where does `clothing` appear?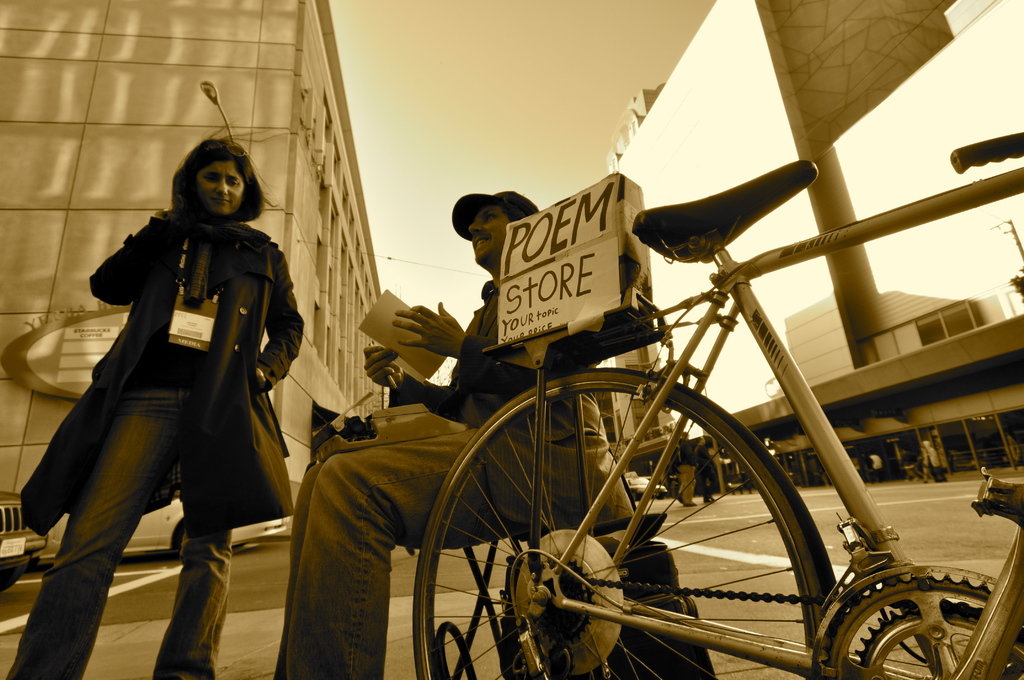
Appears at (444, 182, 542, 242).
